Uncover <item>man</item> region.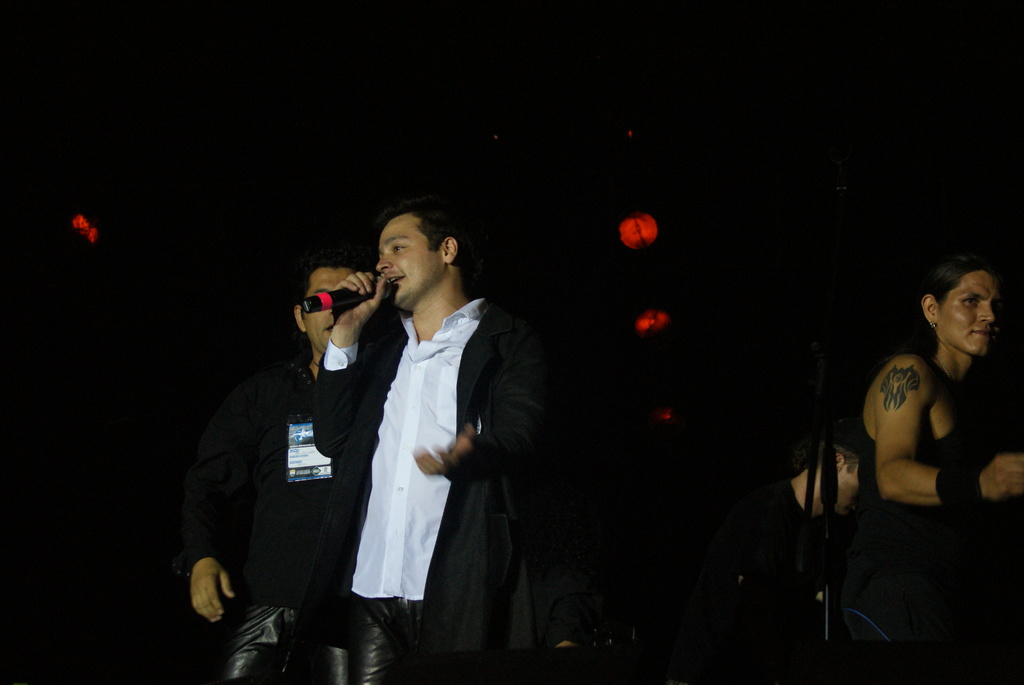
Uncovered: select_region(298, 196, 538, 669).
